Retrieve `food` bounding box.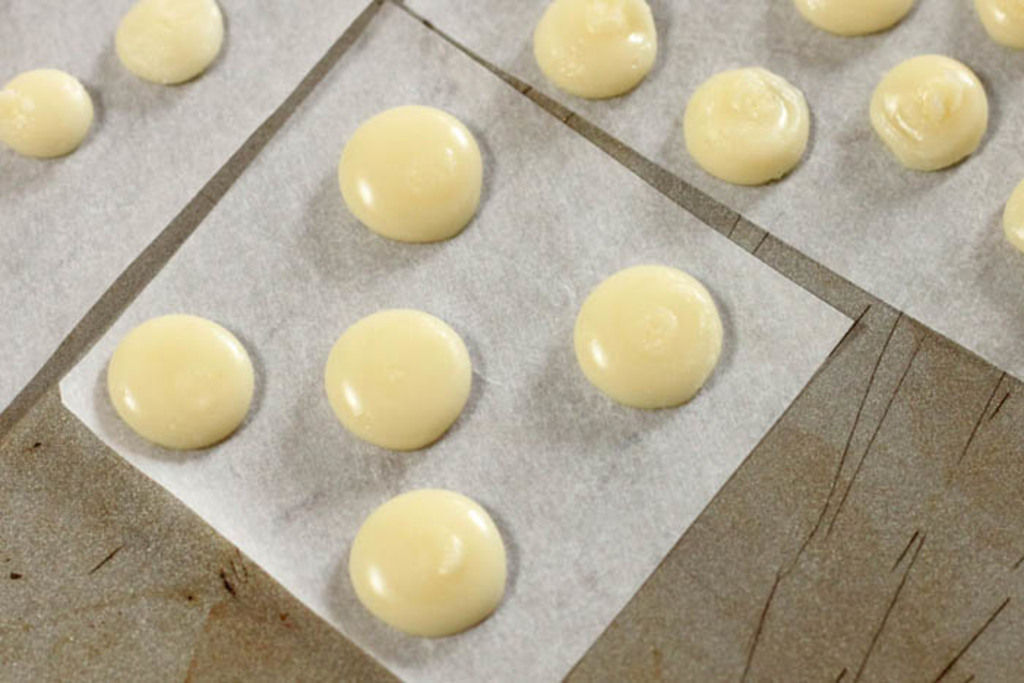
Bounding box: (116, 0, 222, 85).
